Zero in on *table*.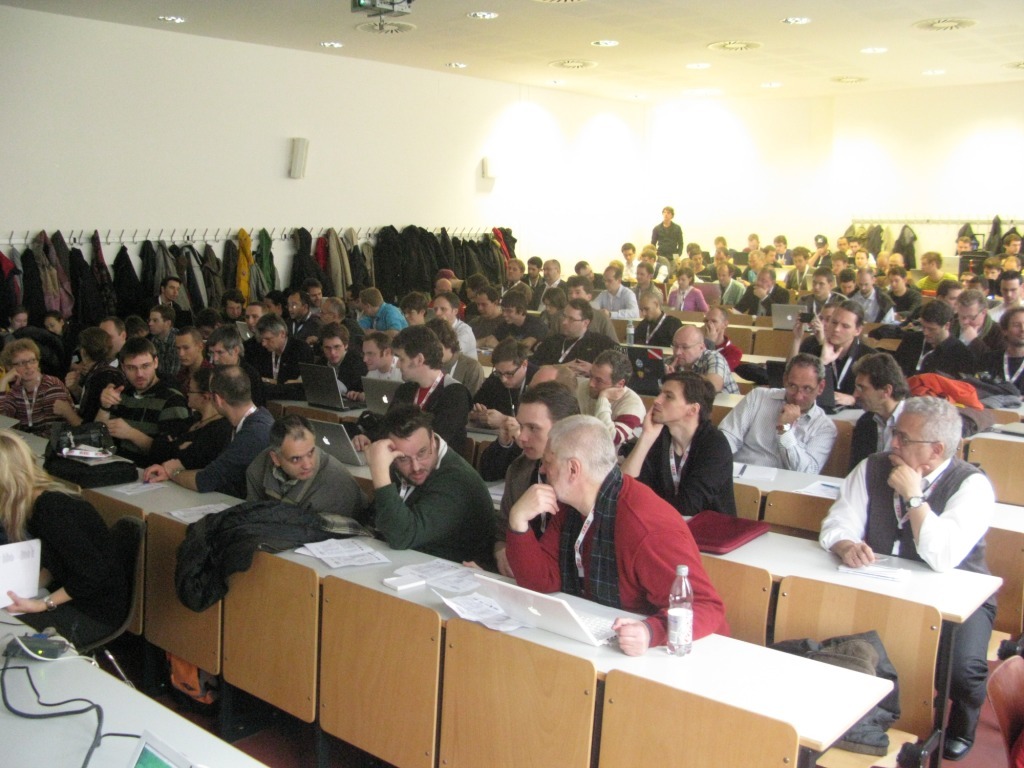
Zeroed in: bbox=(712, 391, 1016, 445).
